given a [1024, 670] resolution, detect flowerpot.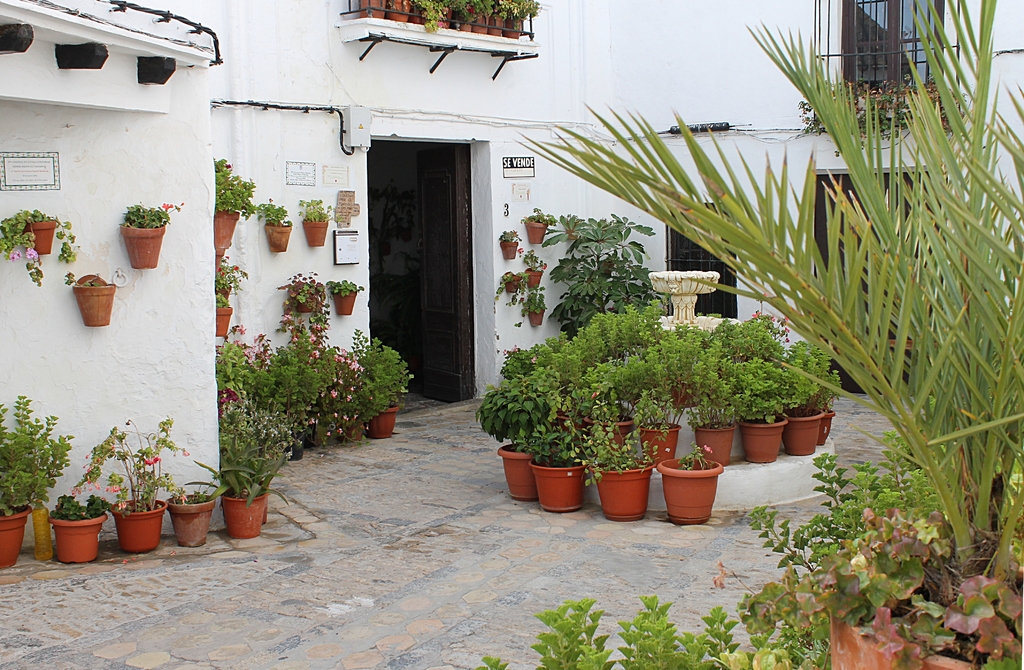
l=50, t=512, r=113, b=566.
